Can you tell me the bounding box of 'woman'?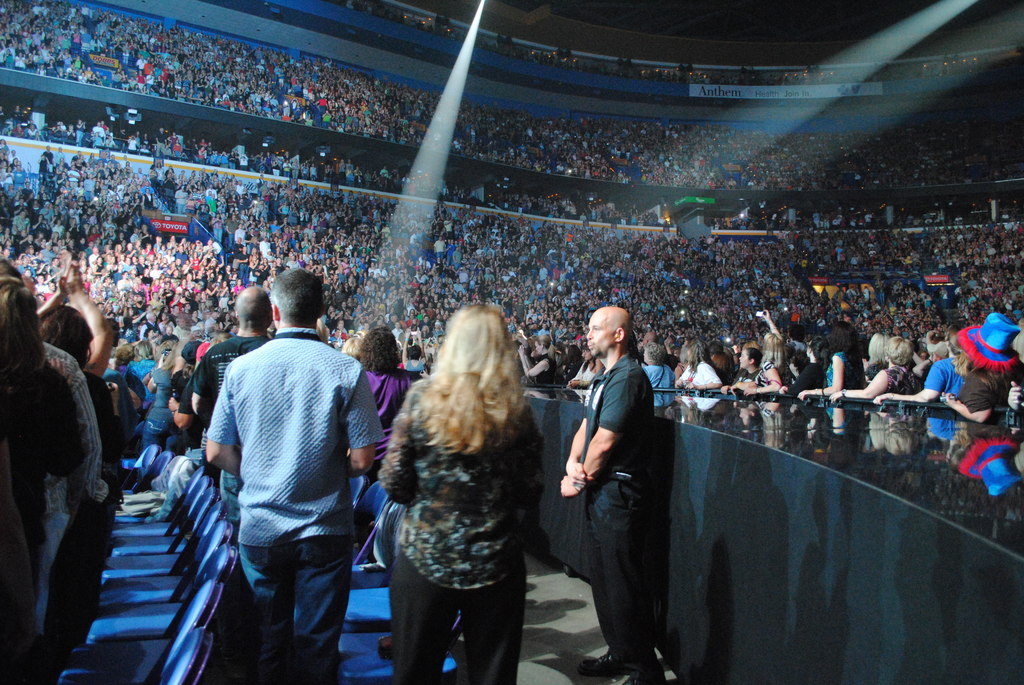
361/312/552/684.
